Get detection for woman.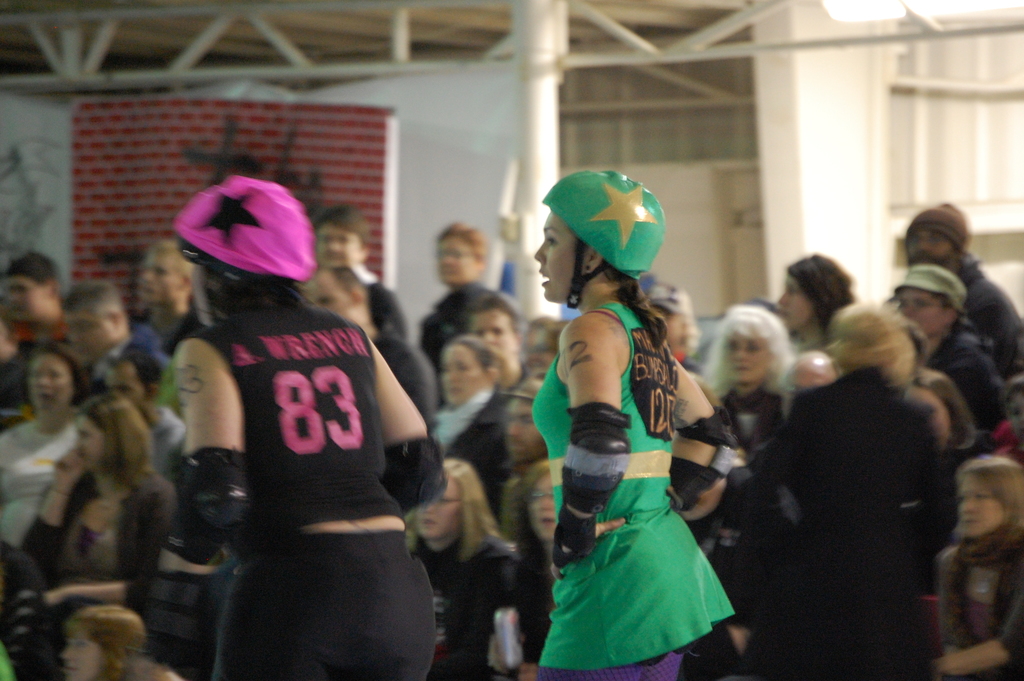
Detection: Rect(937, 459, 1023, 680).
